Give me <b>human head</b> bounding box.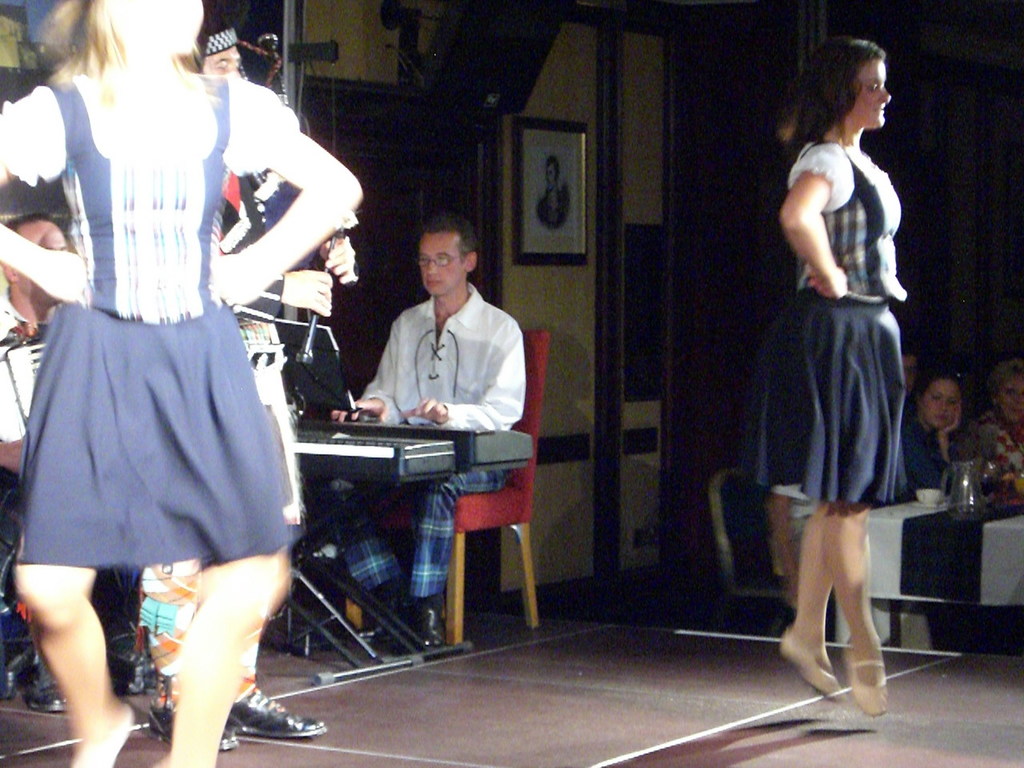
select_region(71, 0, 206, 53).
